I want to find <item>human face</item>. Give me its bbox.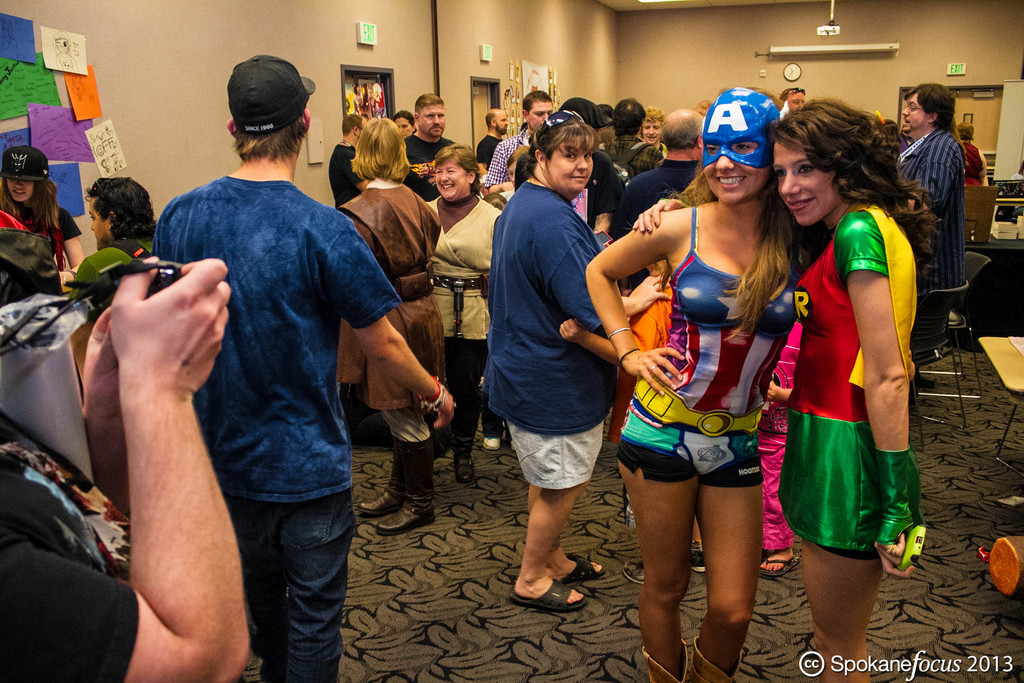
left=705, top=138, right=767, bottom=207.
